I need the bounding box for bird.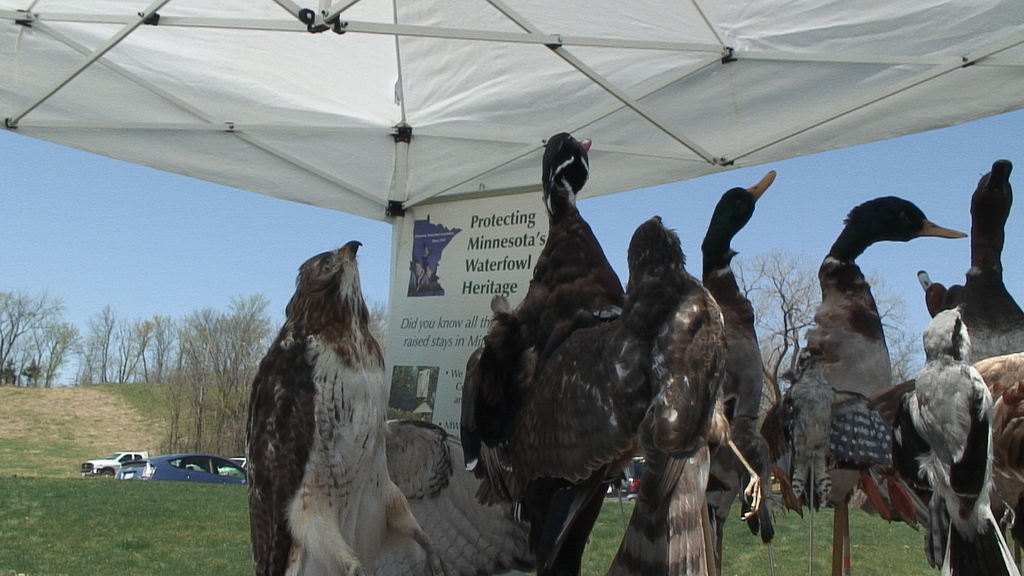
Here it is: bbox=[237, 227, 446, 573].
